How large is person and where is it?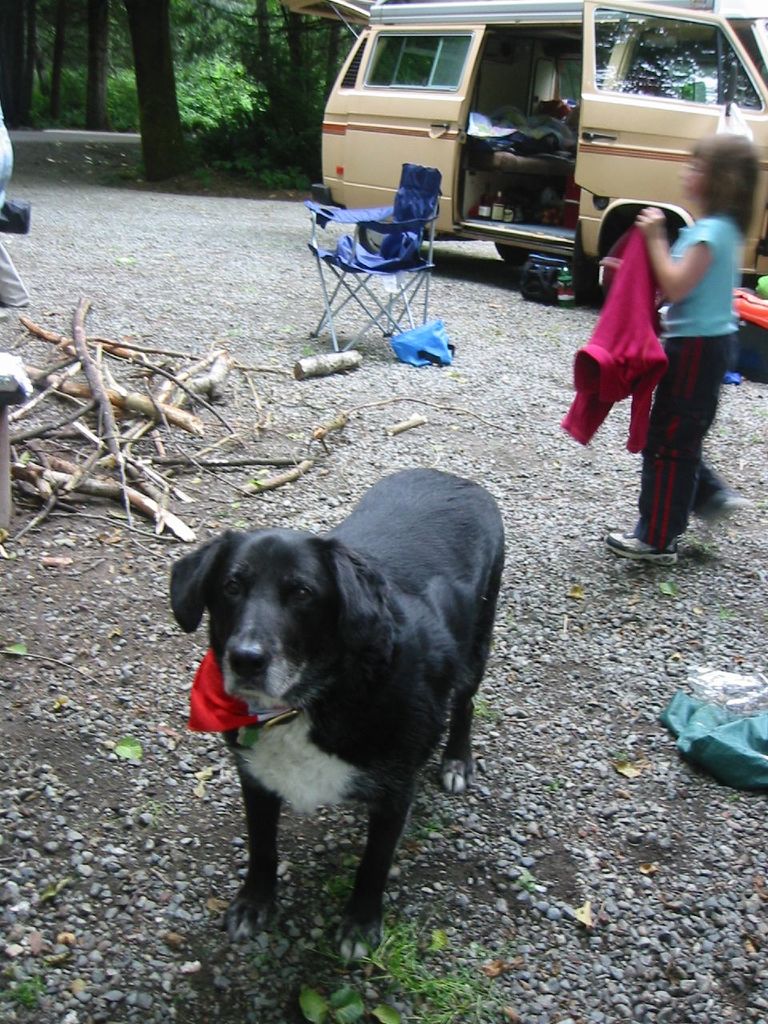
Bounding box: <region>604, 125, 767, 553</region>.
